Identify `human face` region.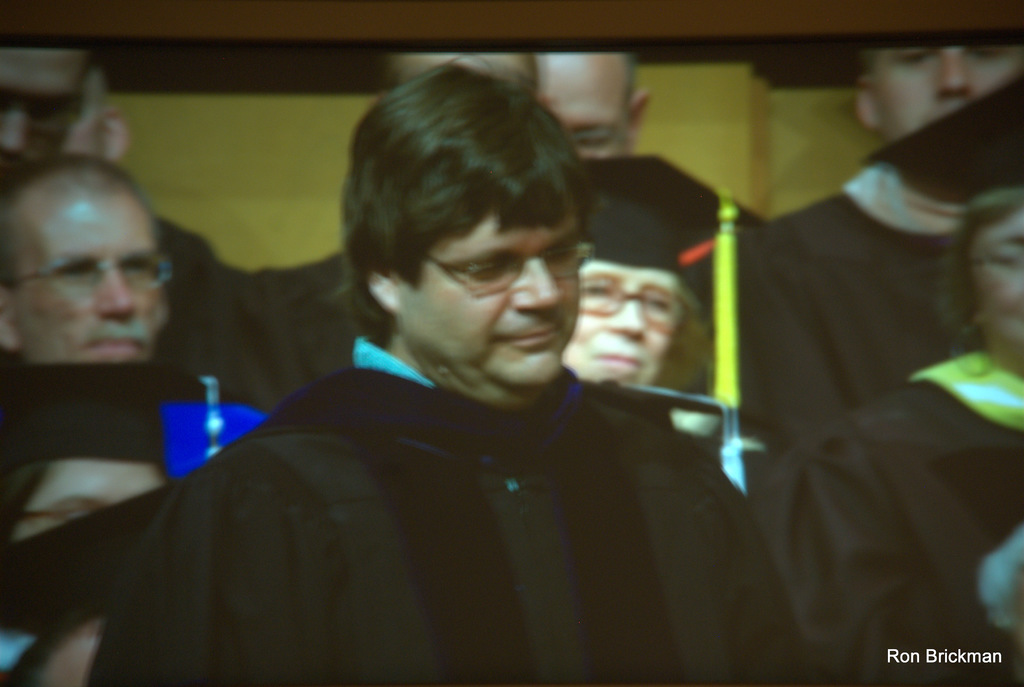
Region: <region>0, 35, 88, 173</region>.
